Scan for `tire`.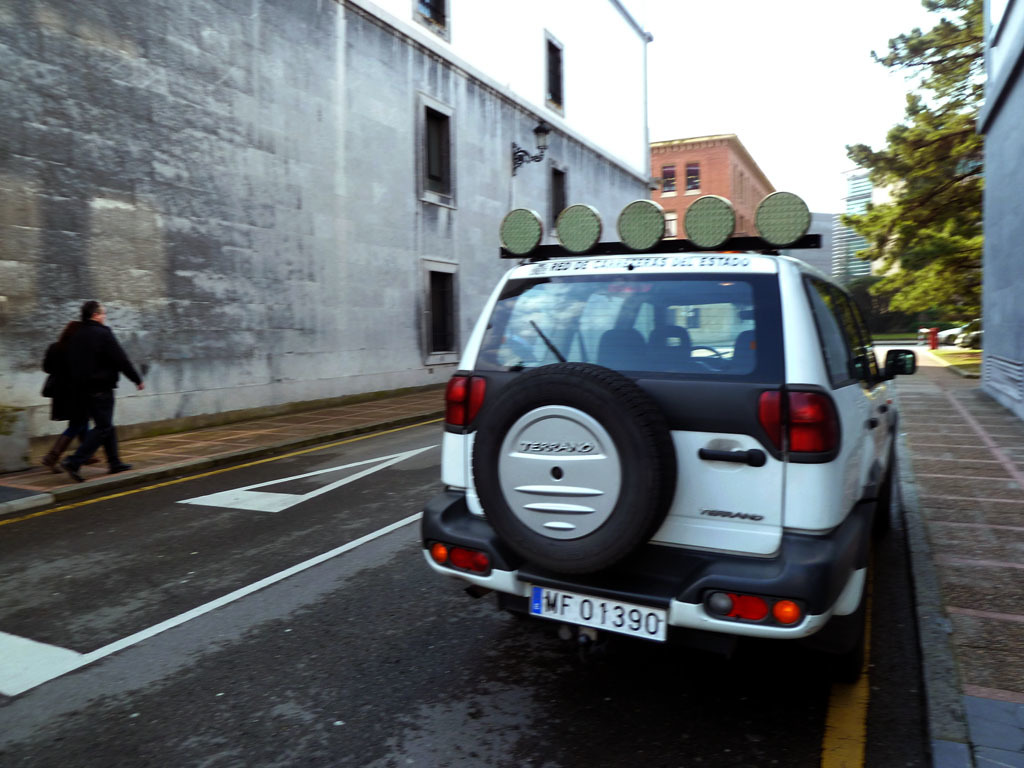
Scan result: select_region(880, 461, 900, 558).
